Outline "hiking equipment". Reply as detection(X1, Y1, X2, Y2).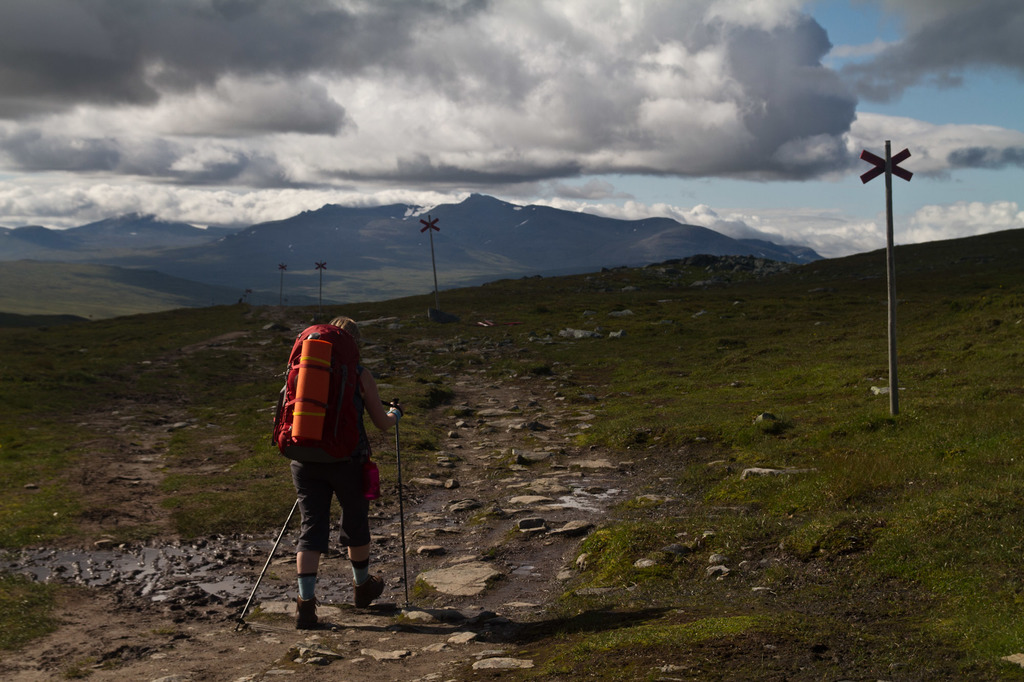
detection(383, 397, 404, 607).
